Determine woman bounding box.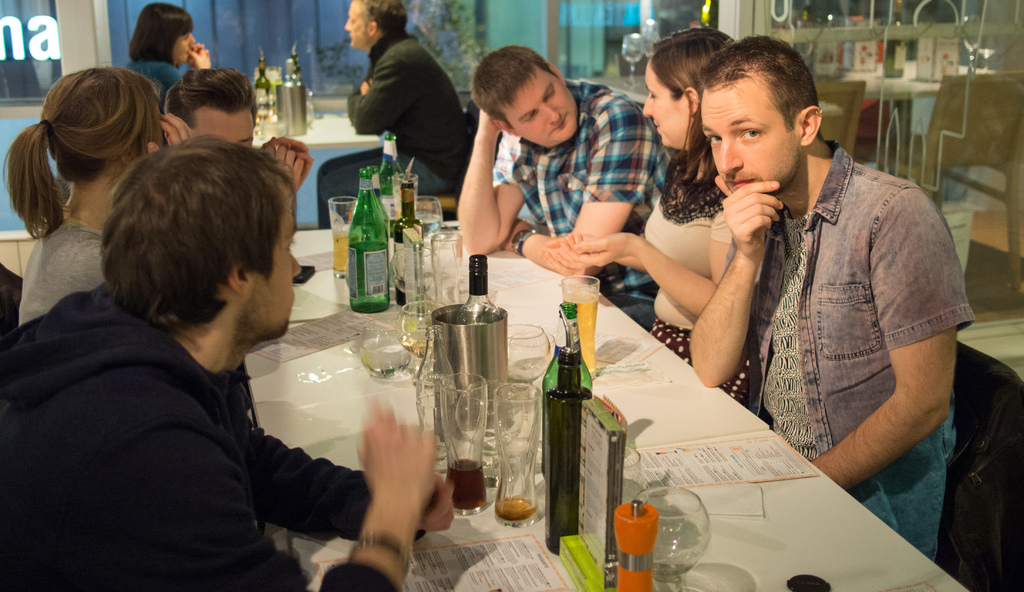
Determined: bbox(0, 63, 171, 332).
